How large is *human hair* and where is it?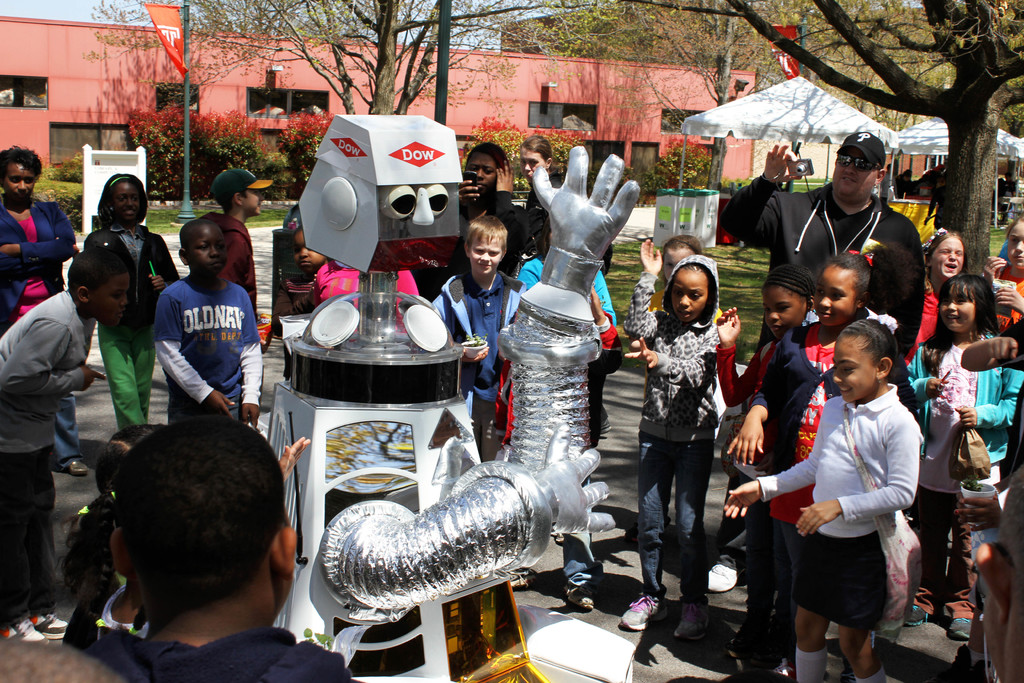
Bounding box: bbox=(920, 231, 966, 279).
